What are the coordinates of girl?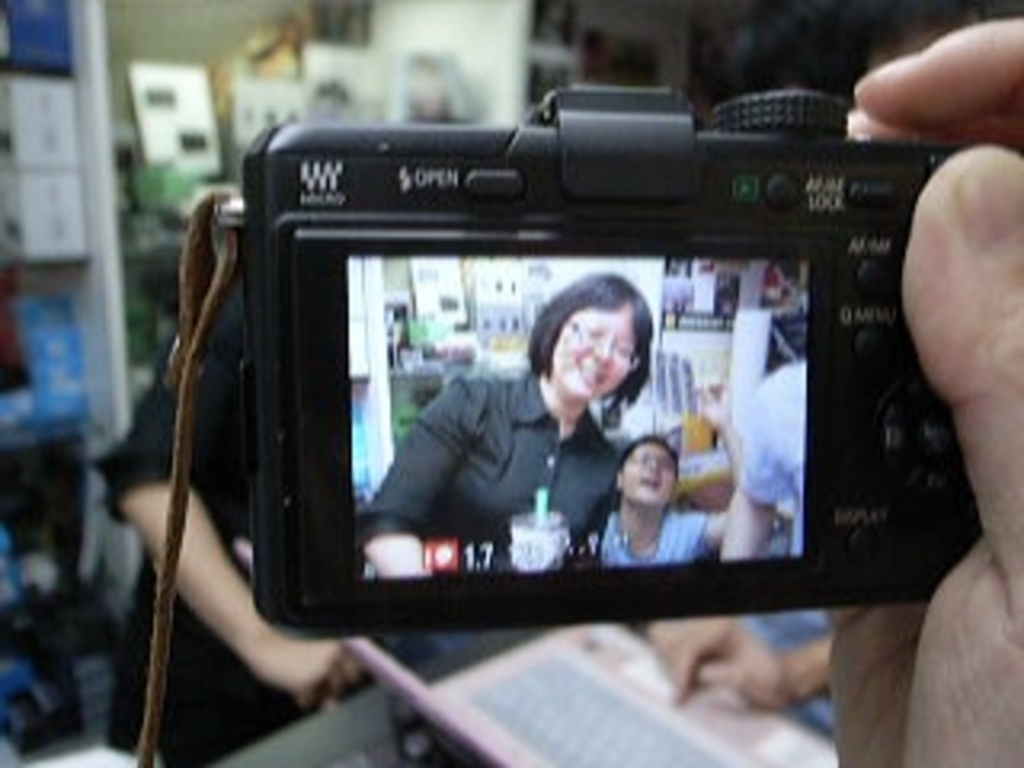
x1=586 y1=371 x2=746 y2=573.
